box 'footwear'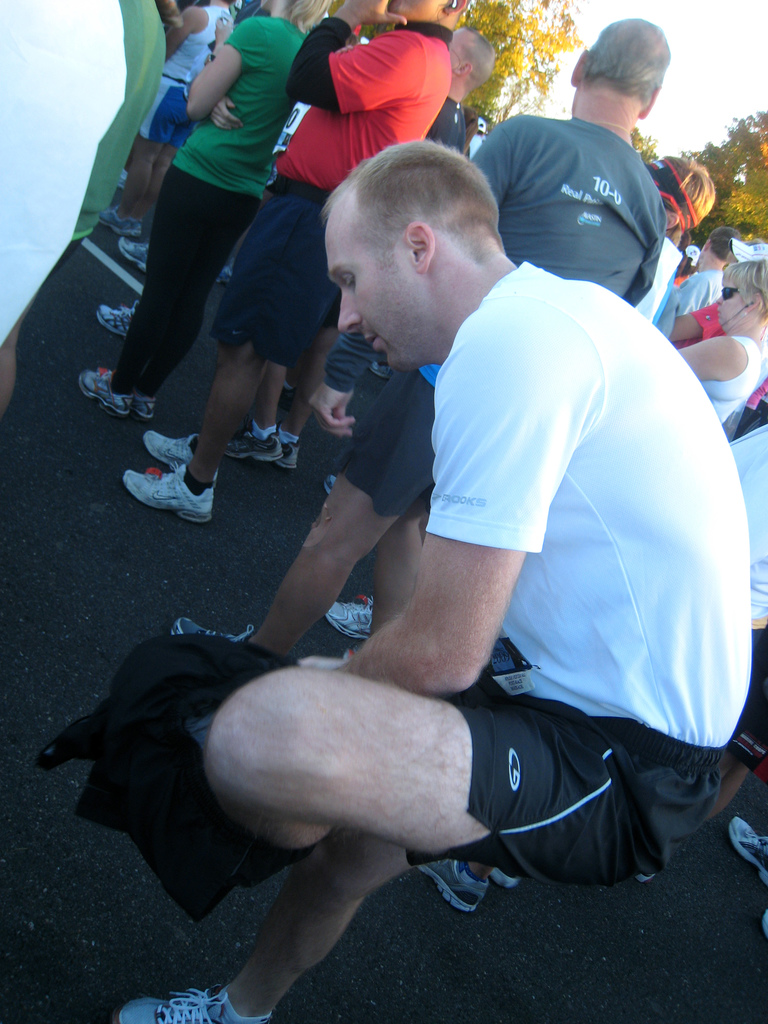
left=113, top=379, right=153, bottom=417
